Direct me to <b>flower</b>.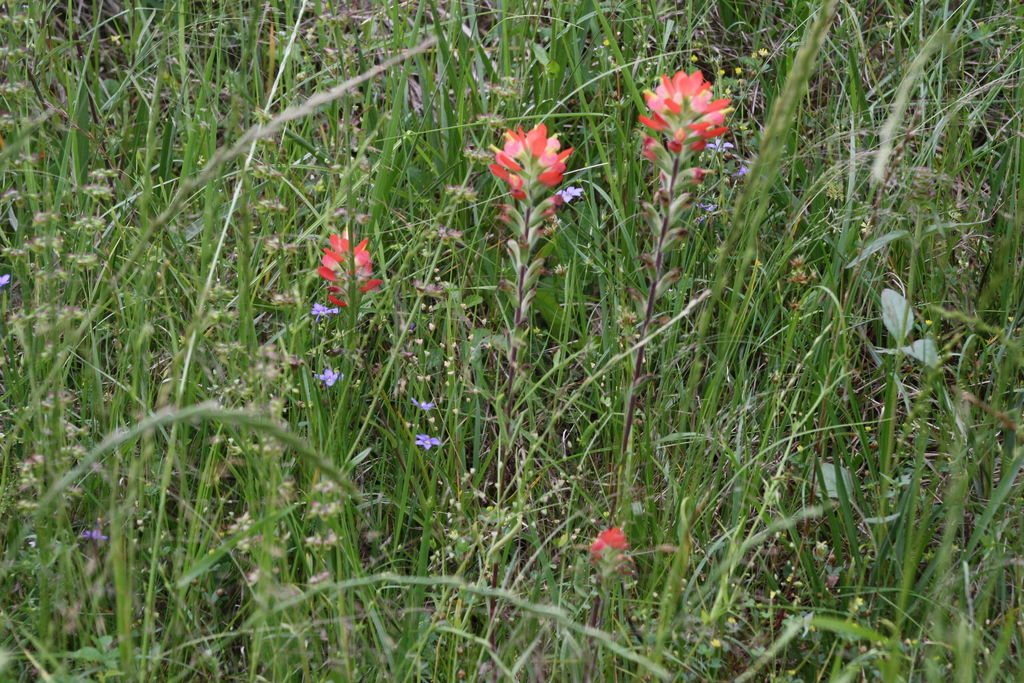
Direction: BBox(483, 118, 577, 202).
